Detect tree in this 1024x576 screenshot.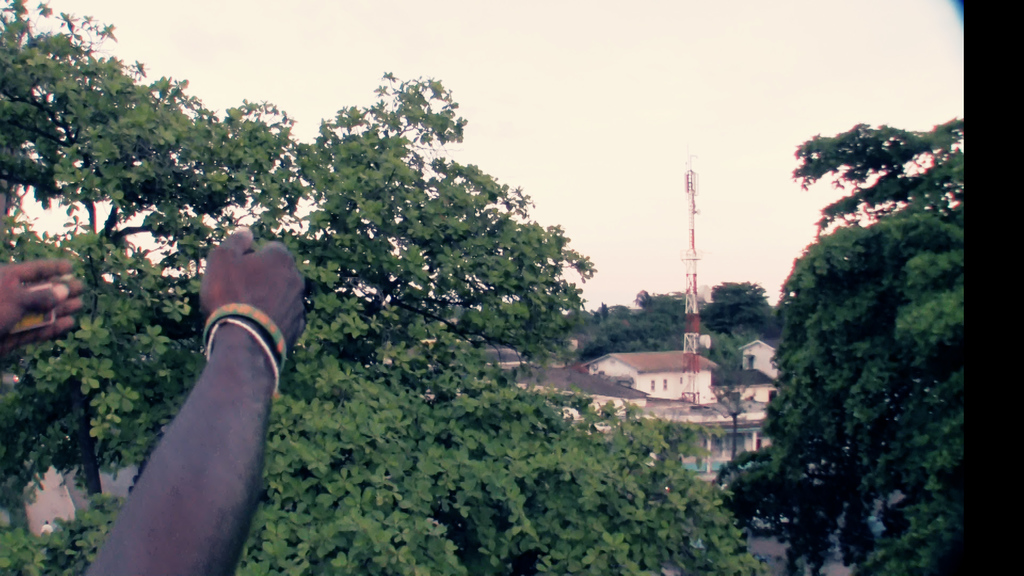
Detection: left=781, top=116, right=969, bottom=253.
